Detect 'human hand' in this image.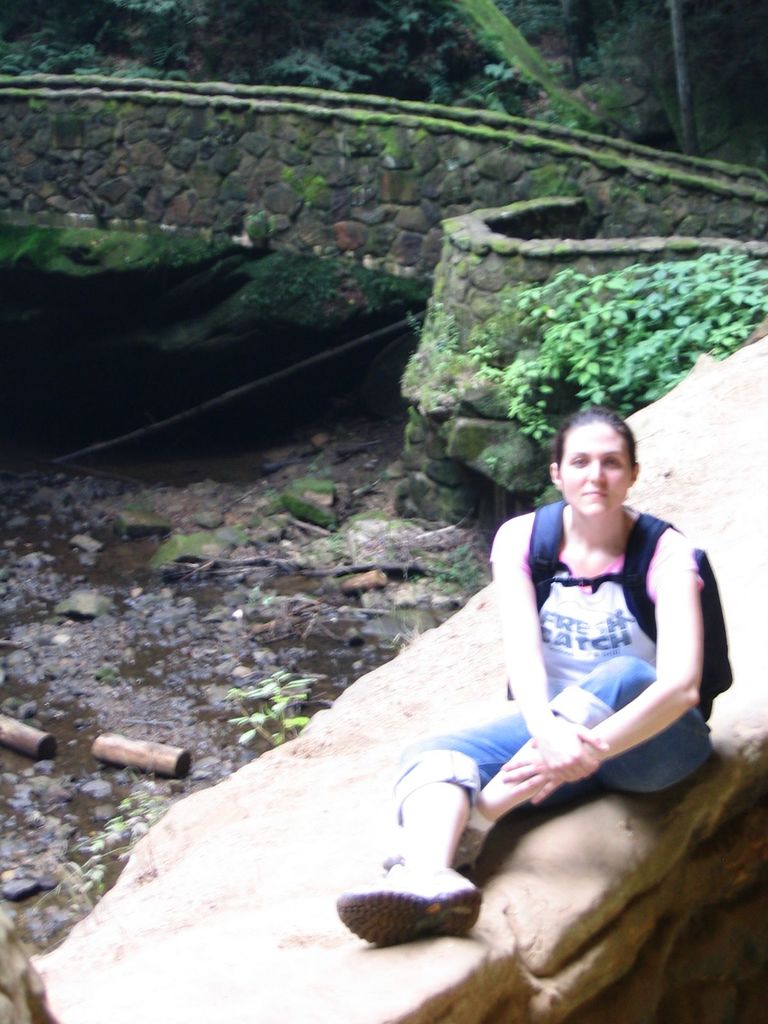
Detection: (left=530, top=711, right=611, bottom=783).
